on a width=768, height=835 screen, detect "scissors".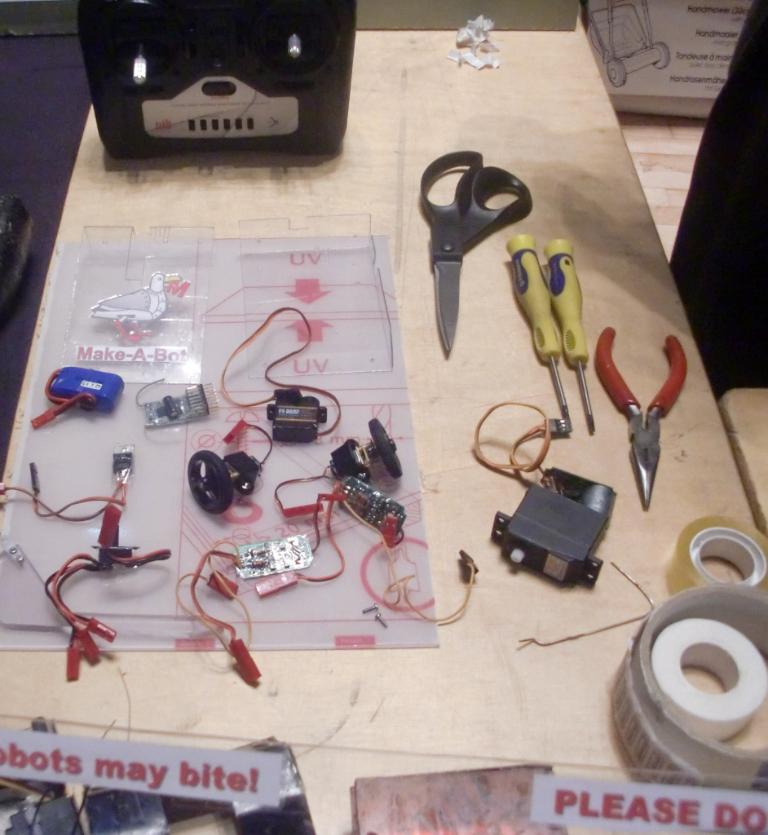
bbox=(414, 139, 535, 355).
